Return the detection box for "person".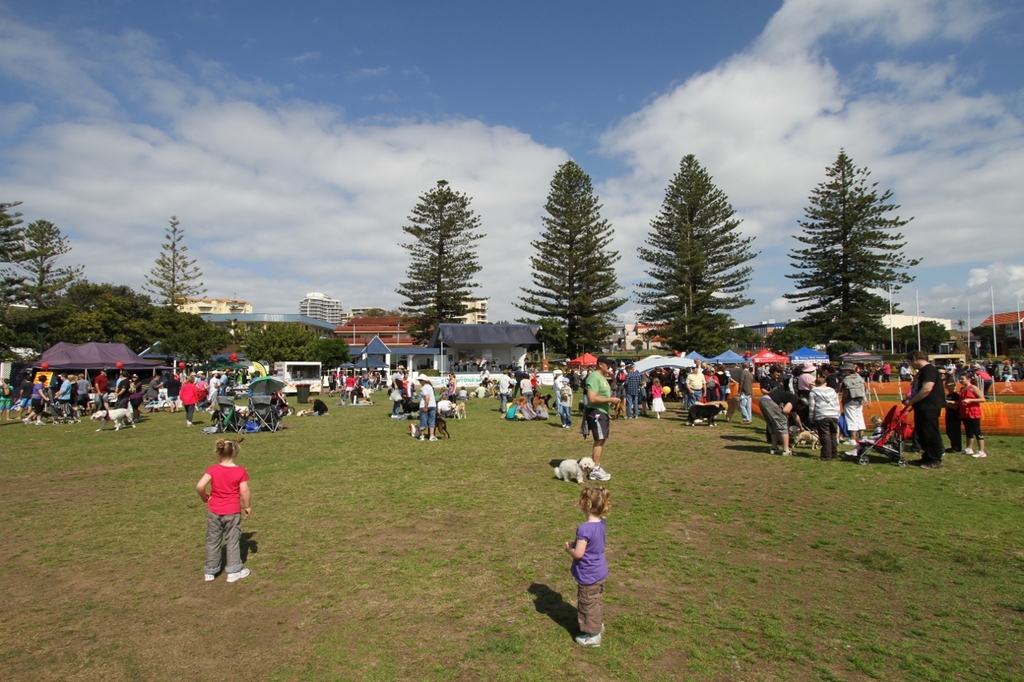
x1=555, y1=377, x2=573, y2=429.
